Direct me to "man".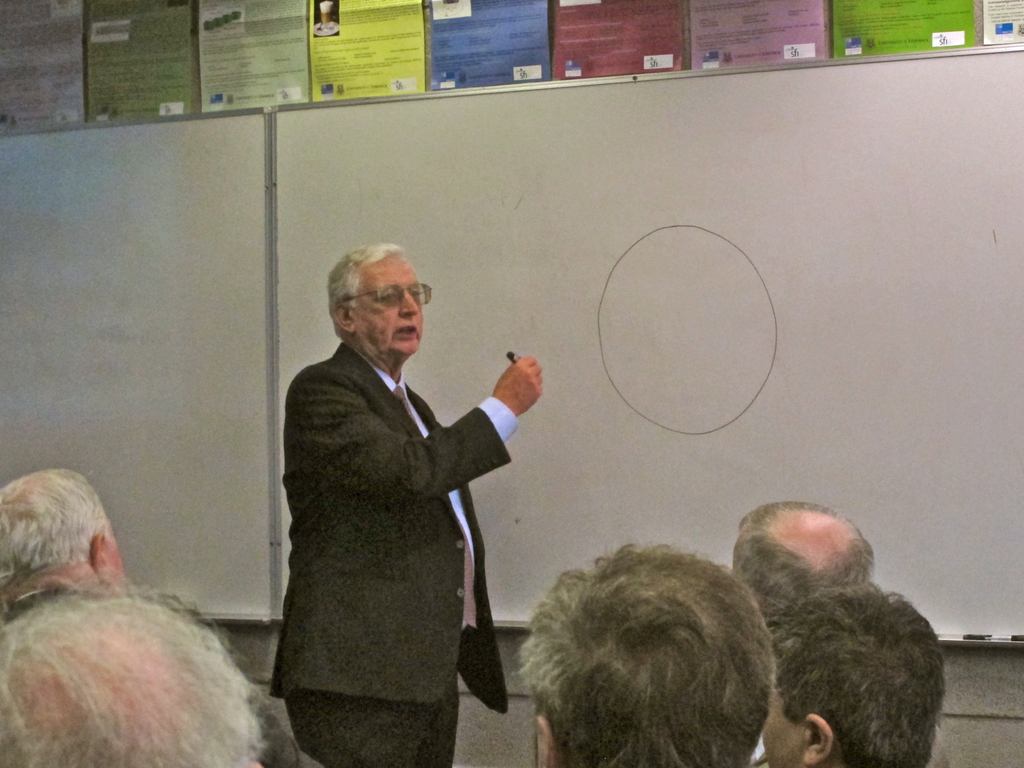
Direction: (x1=764, y1=585, x2=936, y2=767).
